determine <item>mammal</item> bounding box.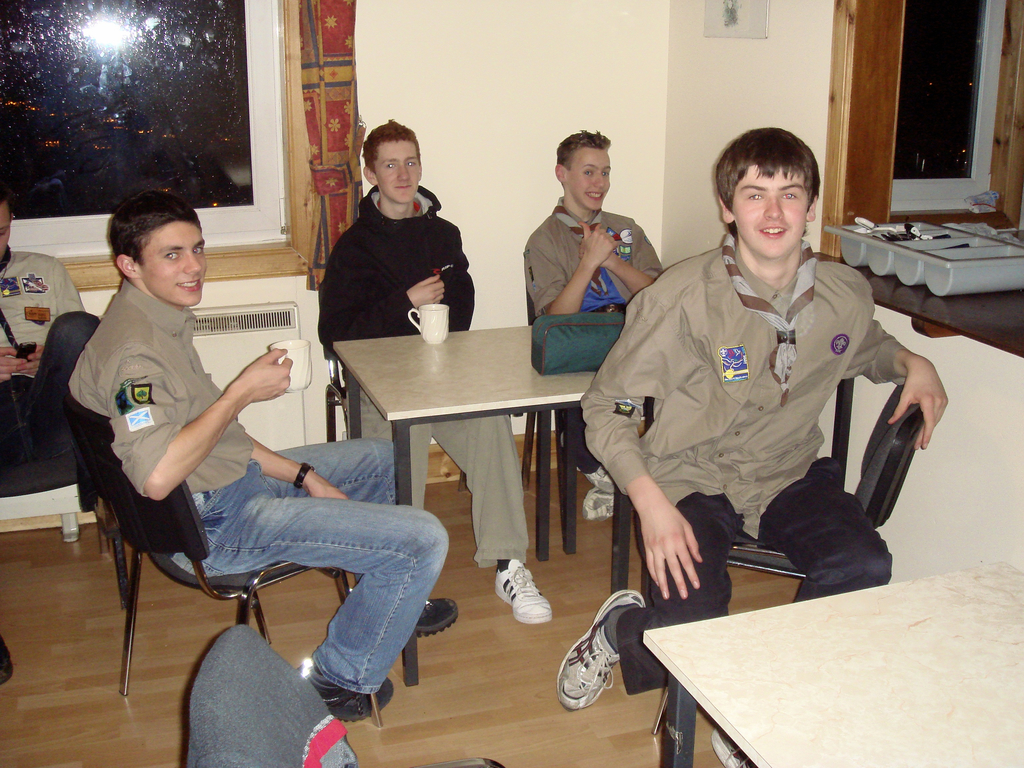
Determined: detection(552, 124, 949, 767).
